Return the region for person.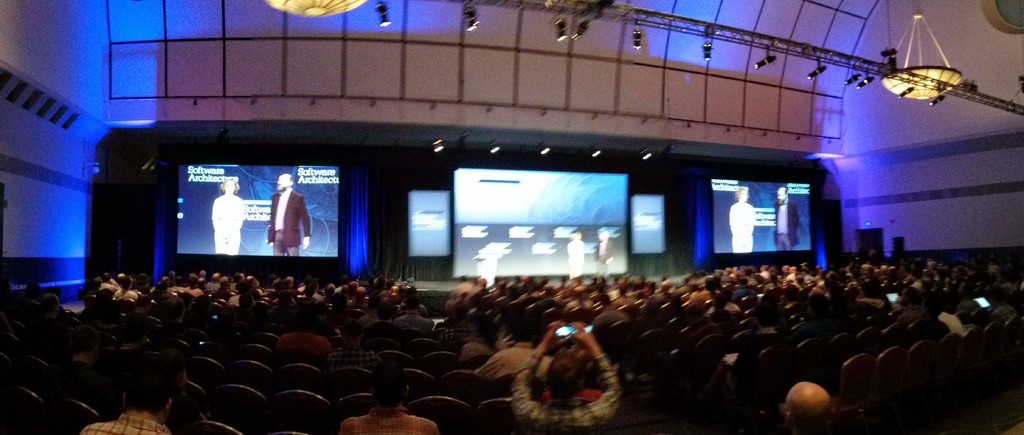
(728, 186, 757, 250).
